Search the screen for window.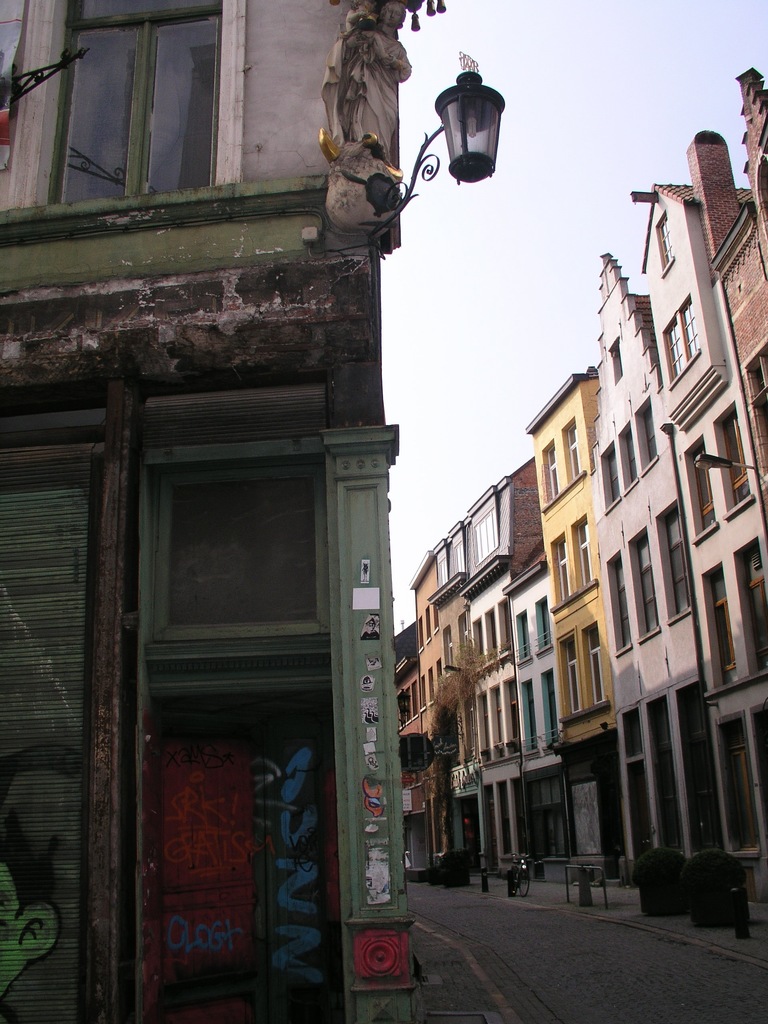
Found at 633 403 661 467.
